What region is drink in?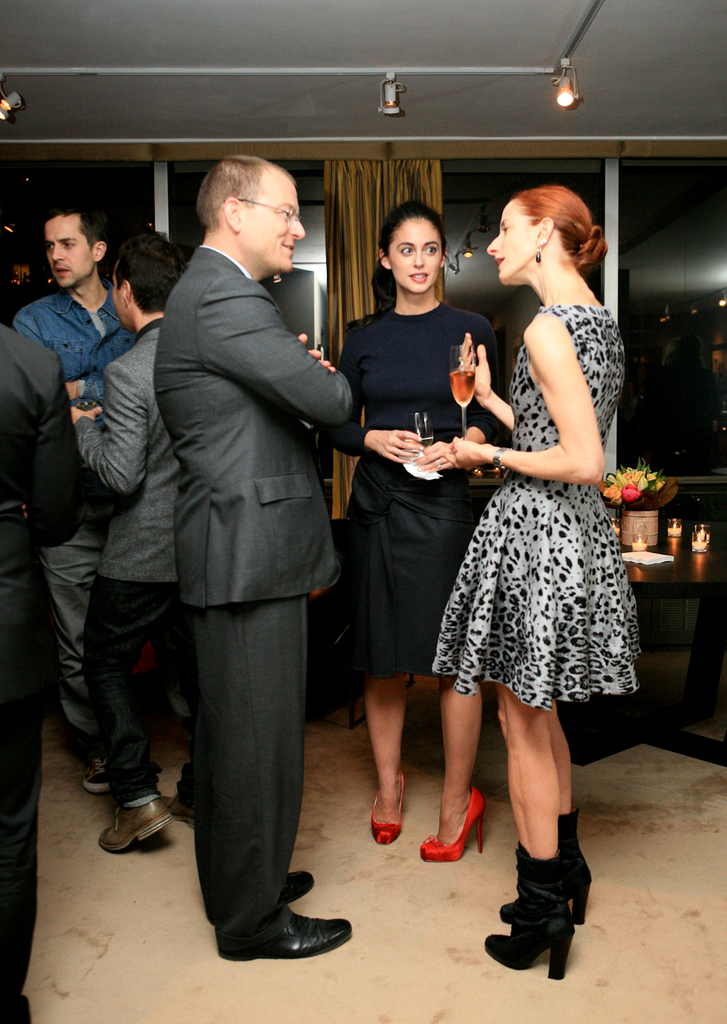
rect(442, 367, 472, 406).
